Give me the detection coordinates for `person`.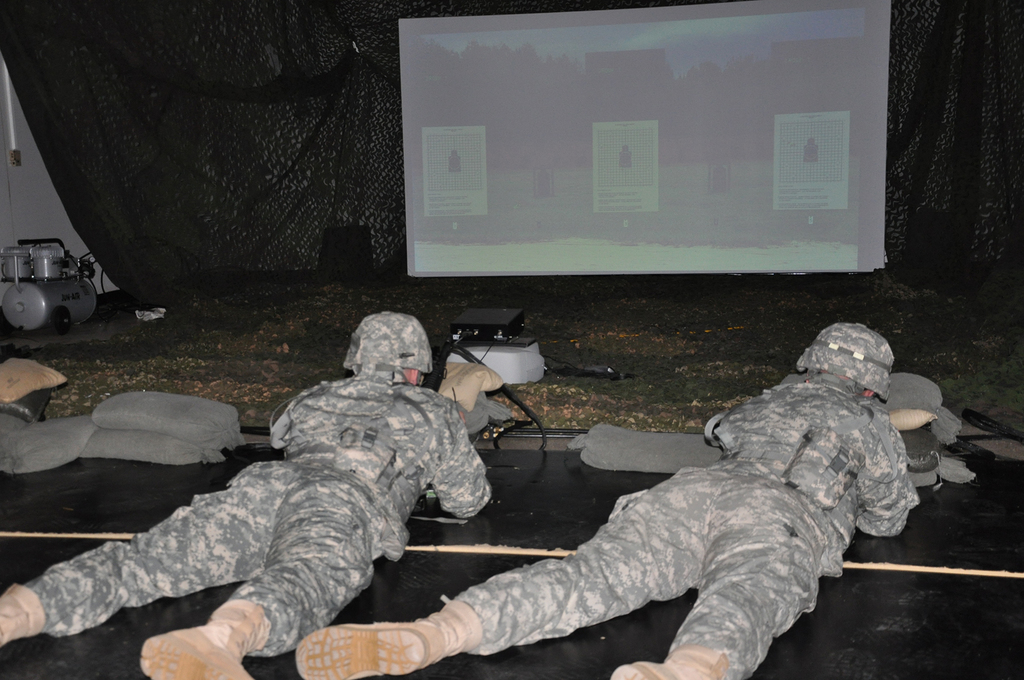
crop(289, 323, 917, 679).
